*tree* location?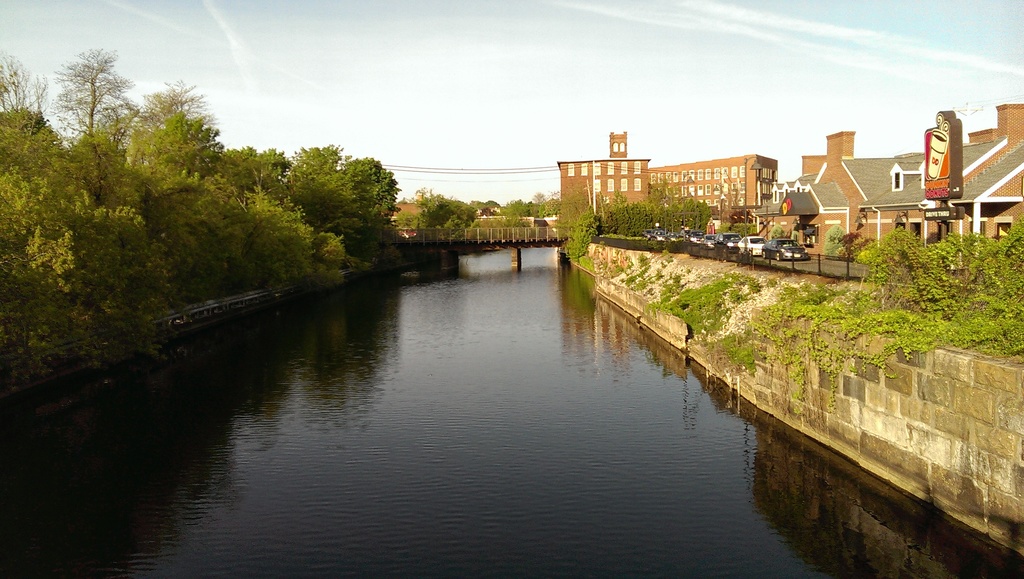
(x1=825, y1=222, x2=876, y2=268)
